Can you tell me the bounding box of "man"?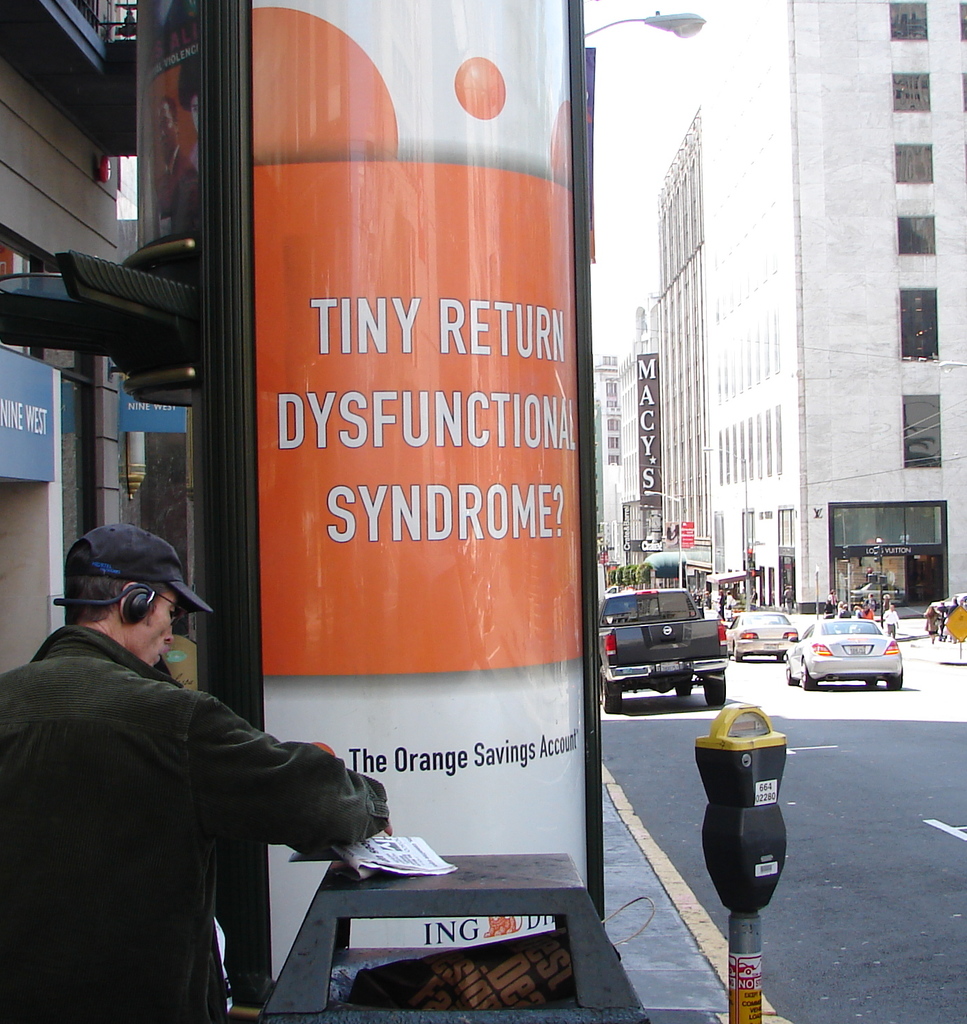
bbox(883, 604, 900, 641).
